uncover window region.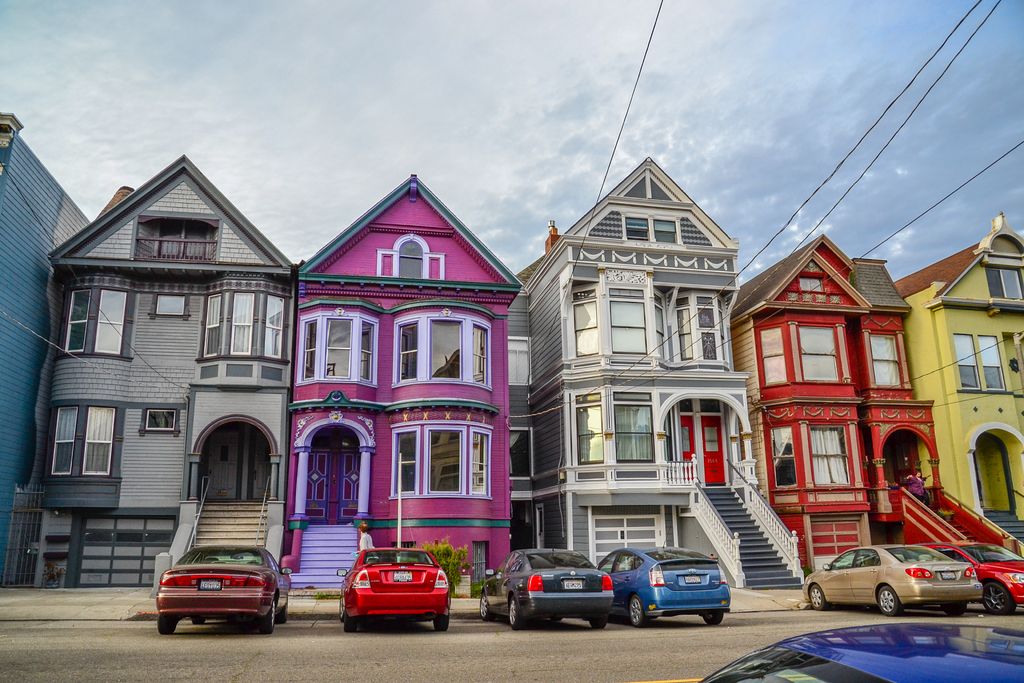
Uncovered: pyautogui.locateOnScreen(997, 263, 1023, 298).
